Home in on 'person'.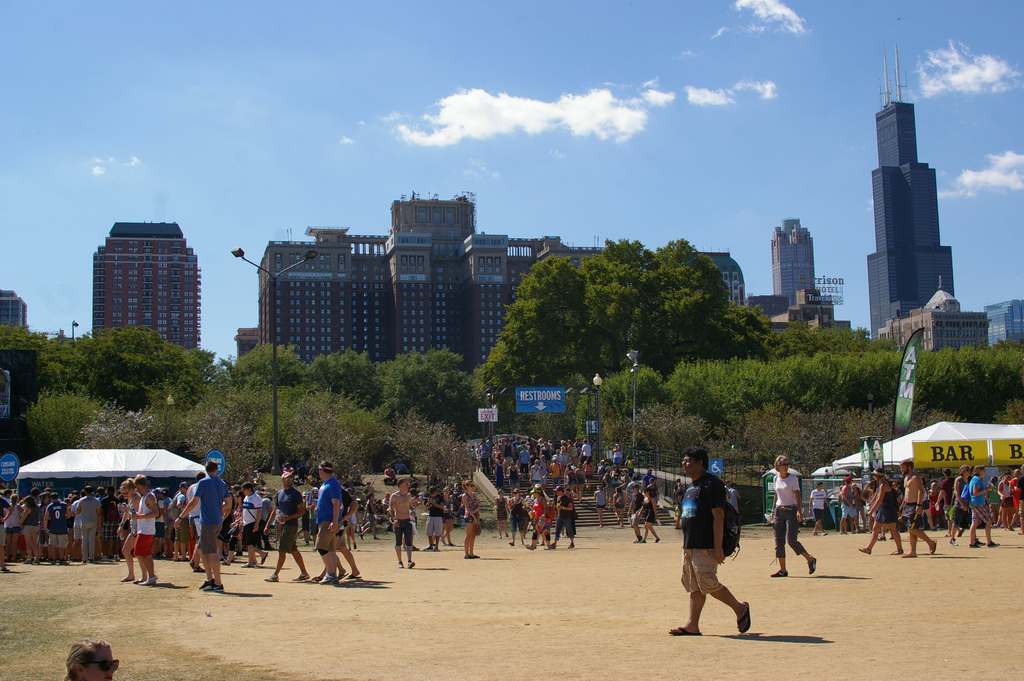
Homed in at region(804, 477, 829, 536).
